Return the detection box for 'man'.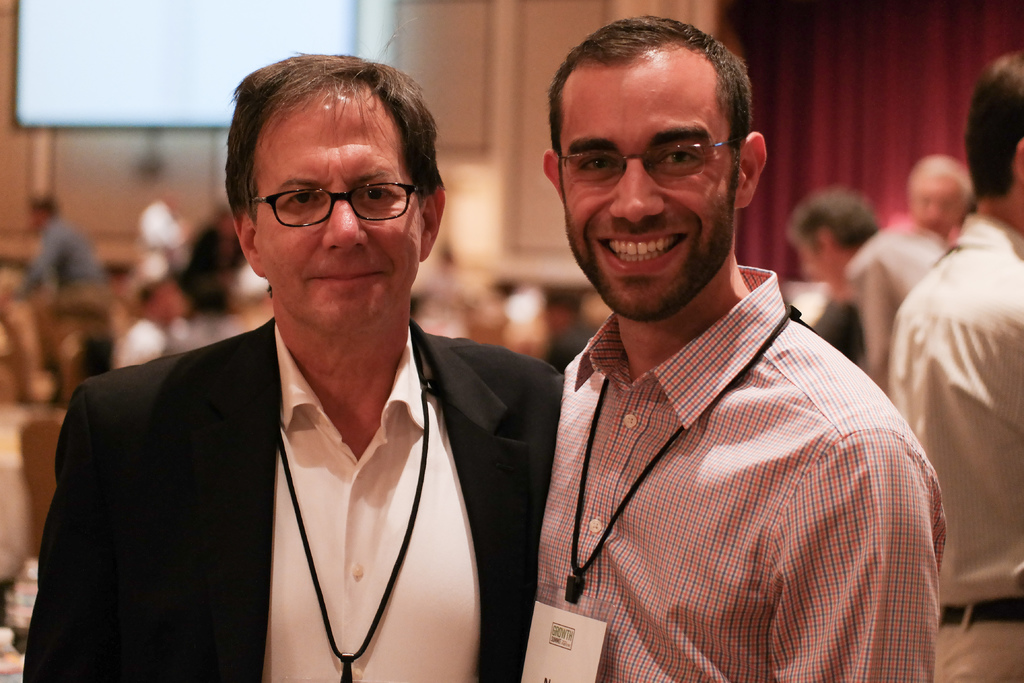
(left=892, top=154, right=972, bottom=248).
